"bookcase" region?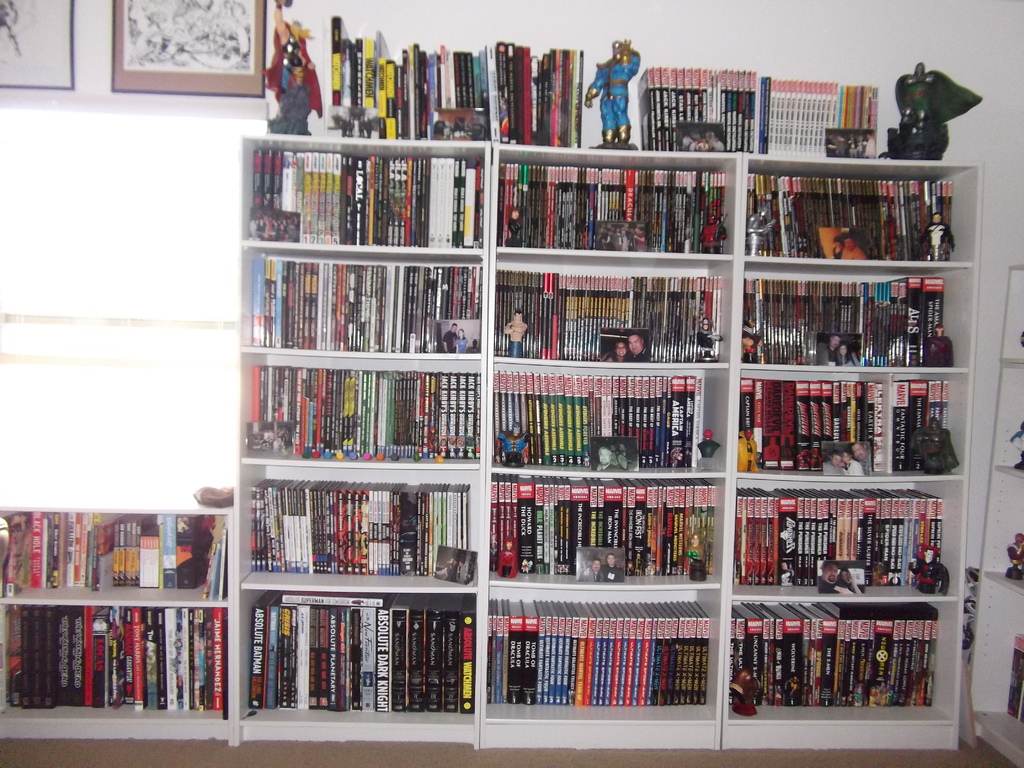
Rect(166, 84, 979, 766)
